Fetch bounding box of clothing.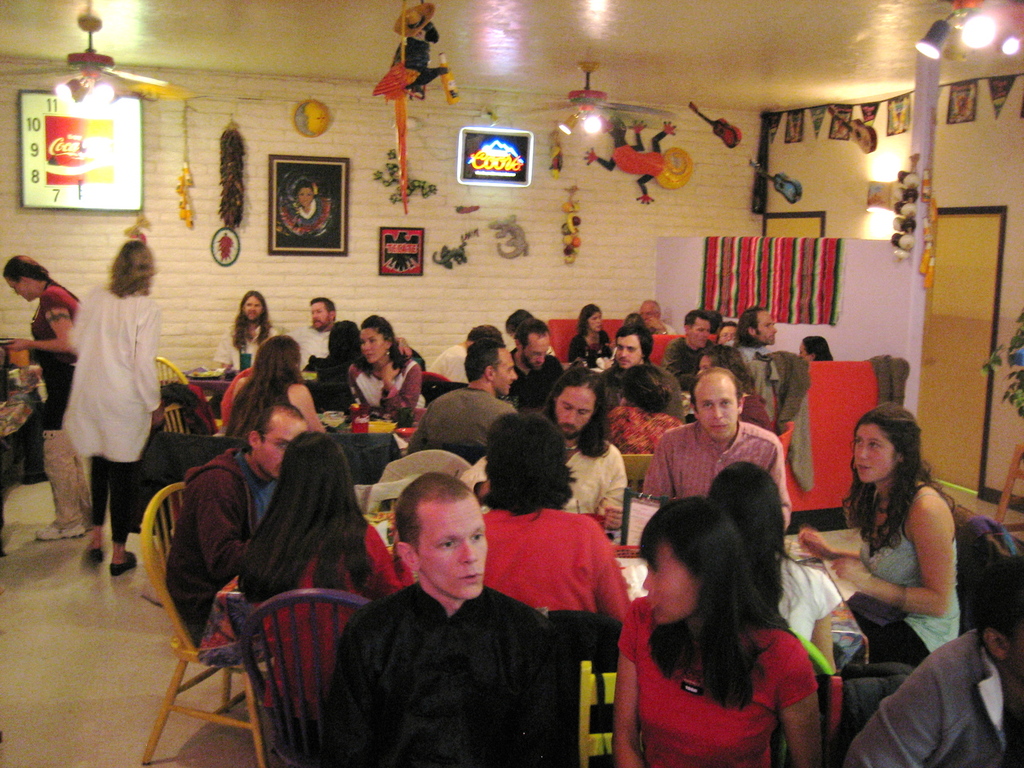
Bbox: [644,421,795,535].
